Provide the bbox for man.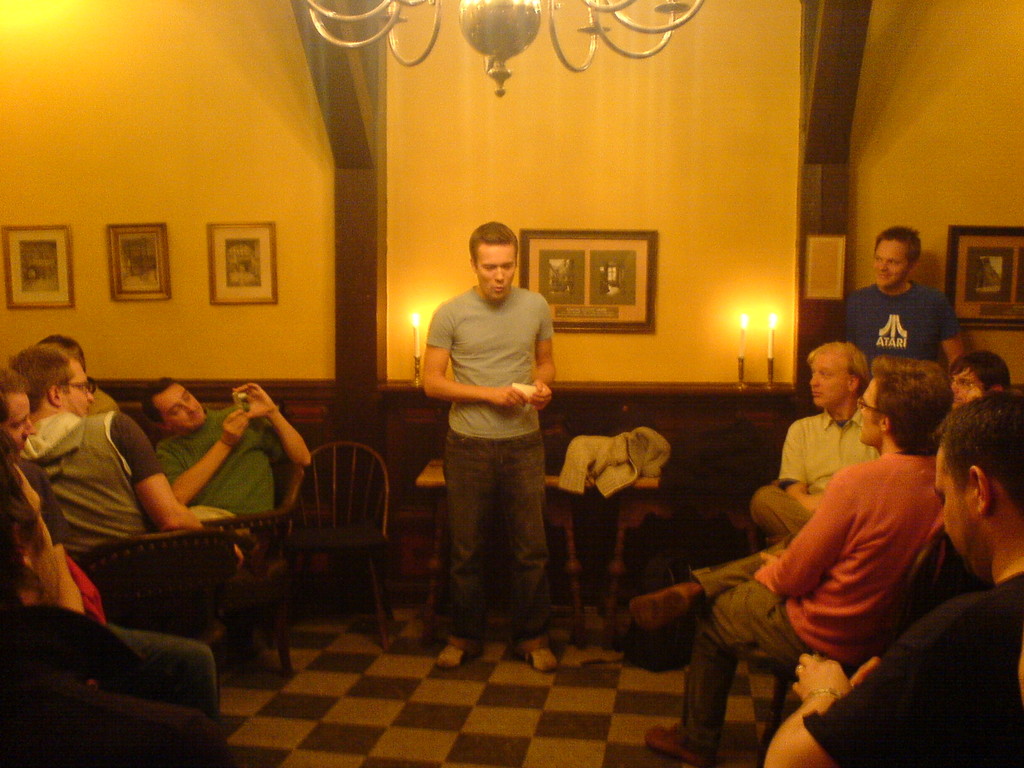
bbox=[742, 339, 884, 545].
